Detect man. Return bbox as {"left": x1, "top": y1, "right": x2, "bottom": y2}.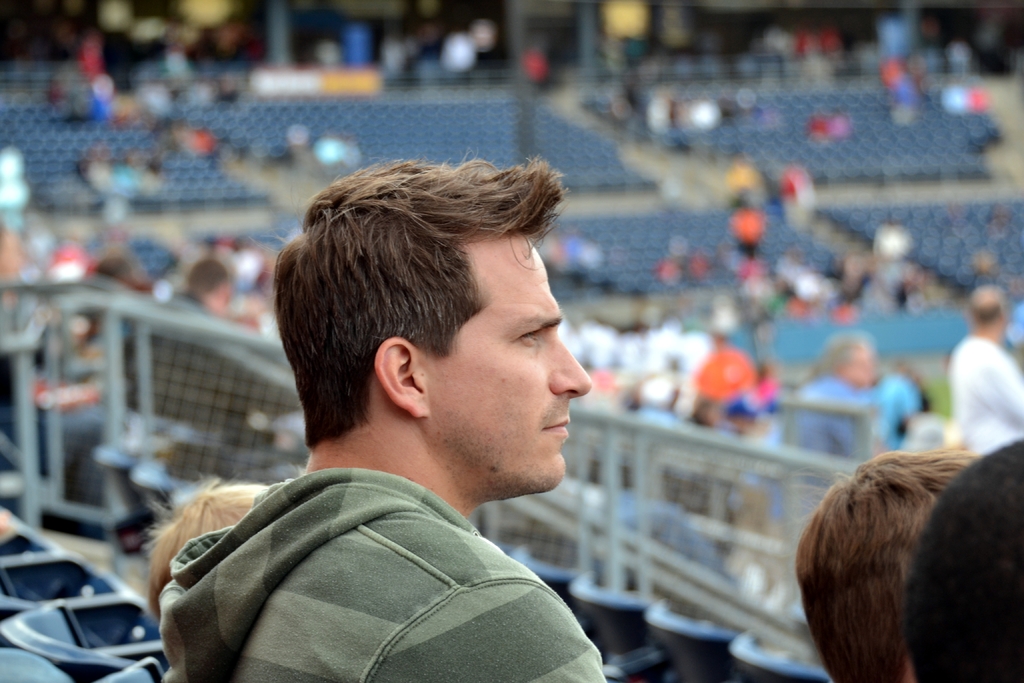
{"left": 160, "top": 154, "right": 614, "bottom": 682}.
